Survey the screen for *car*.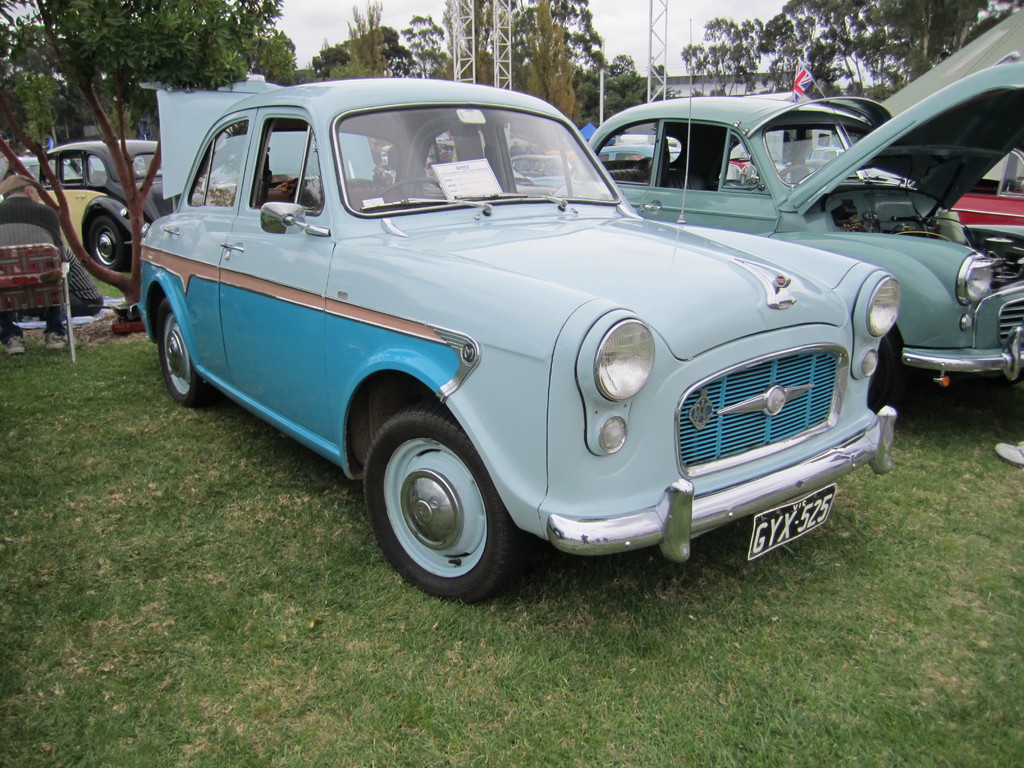
Survey found: box(138, 77, 902, 595).
